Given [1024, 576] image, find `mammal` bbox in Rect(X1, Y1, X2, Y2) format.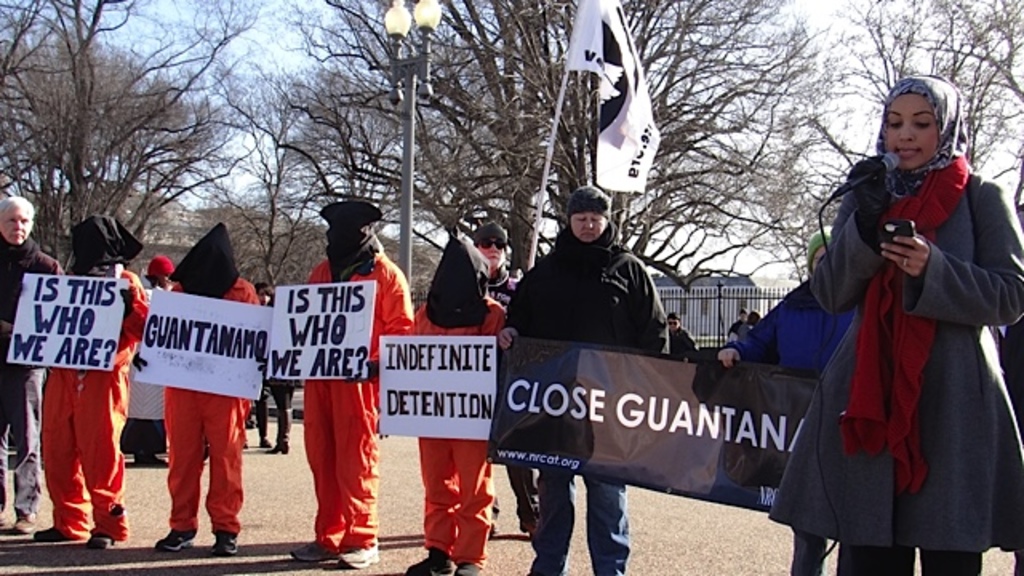
Rect(146, 219, 256, 552).
